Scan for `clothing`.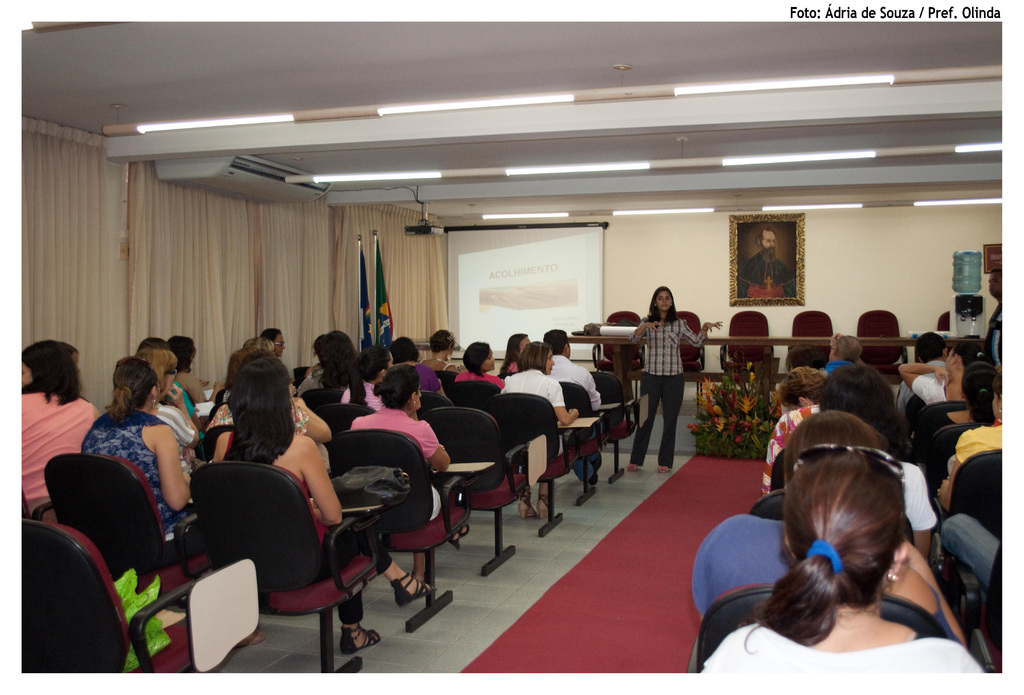
Scan result: Rect(343, 386, 378, 417).
